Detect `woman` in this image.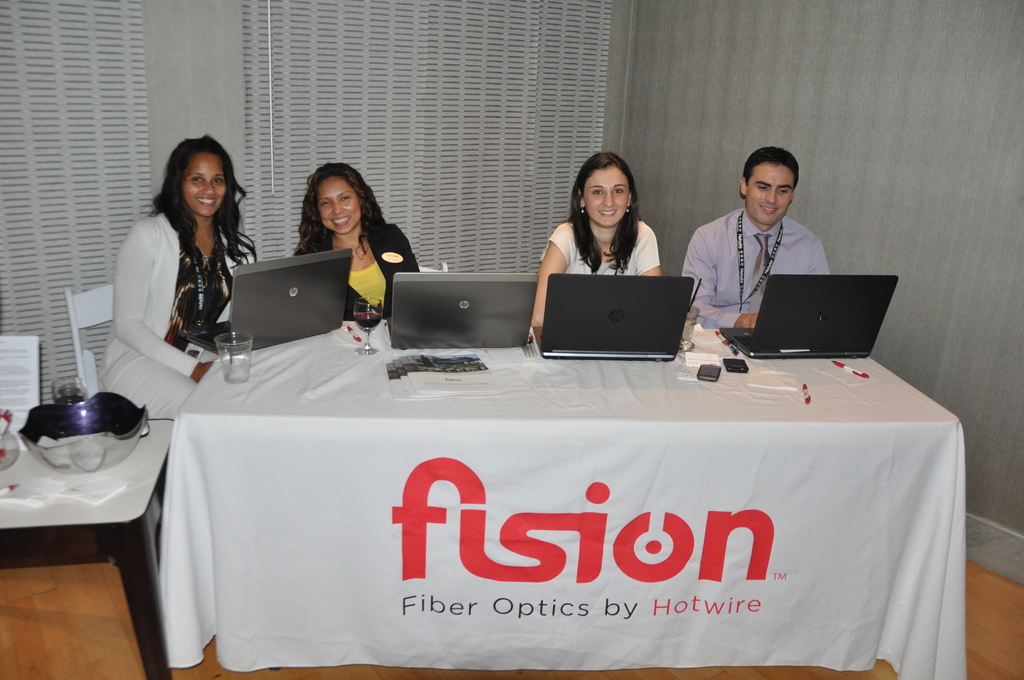
Detection: [287,166,415,325].
